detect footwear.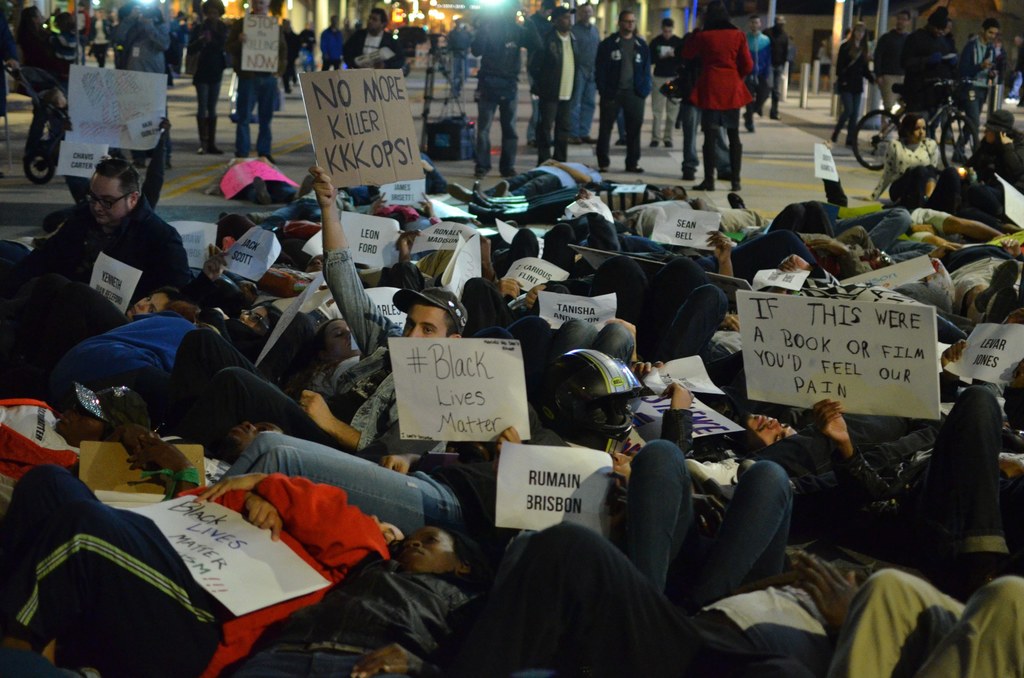
Detected at box=[585, 132, 595, 145].
